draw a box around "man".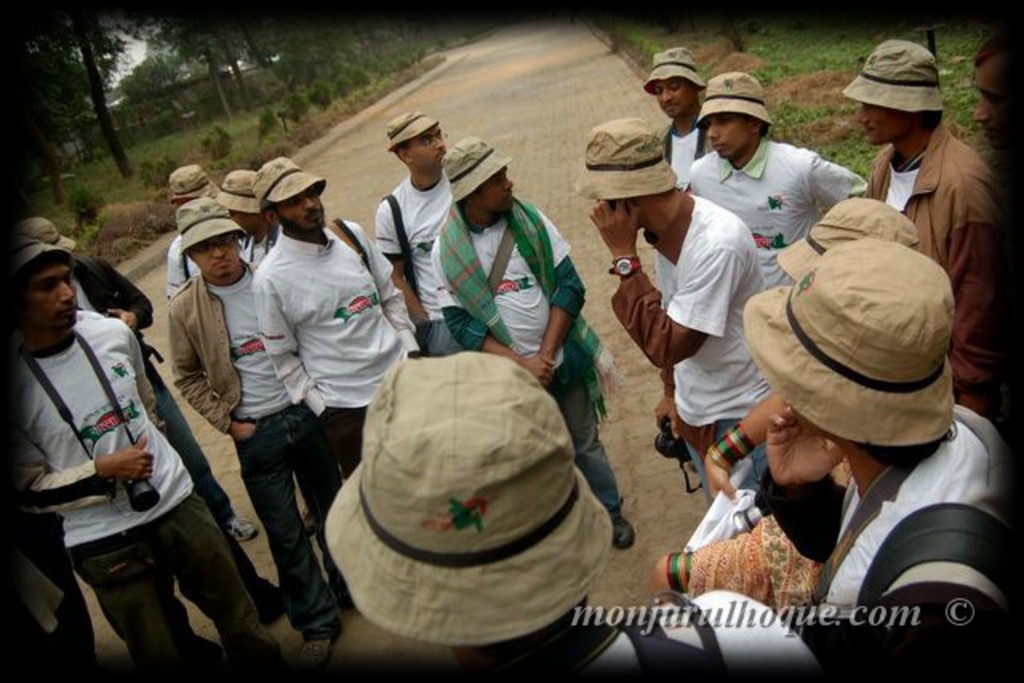
pyautogui.locateOnScreen(166, 158, 226, 299).
